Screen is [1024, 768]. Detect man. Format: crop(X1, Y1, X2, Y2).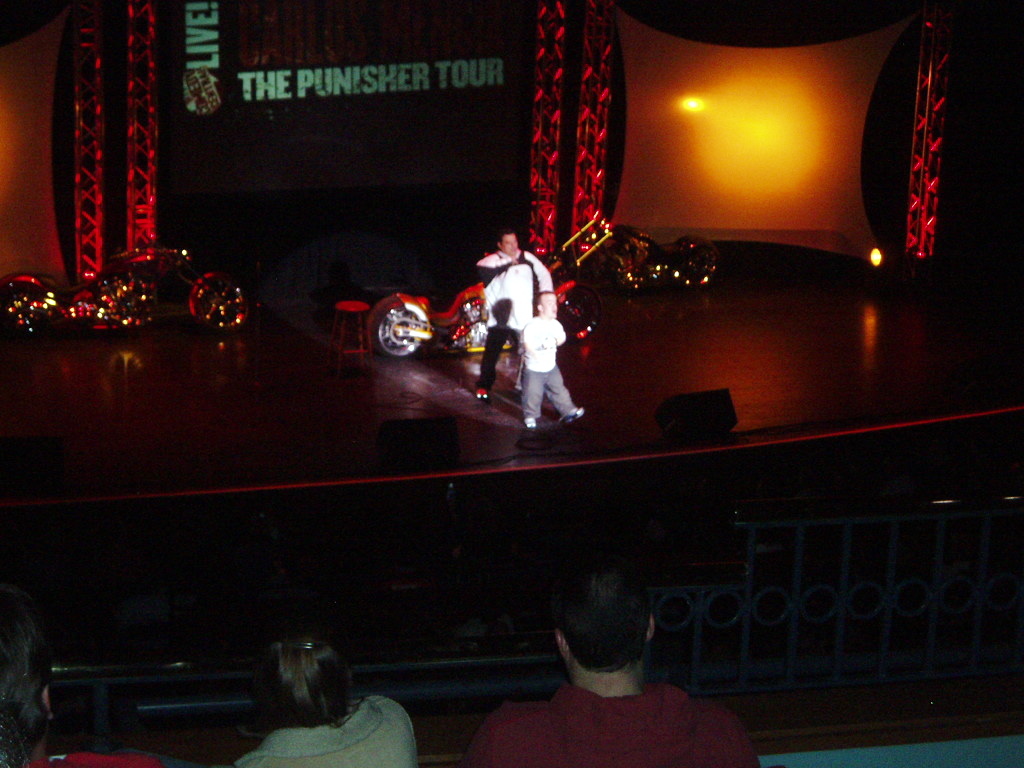
crop(459, 228, 552, 399).
